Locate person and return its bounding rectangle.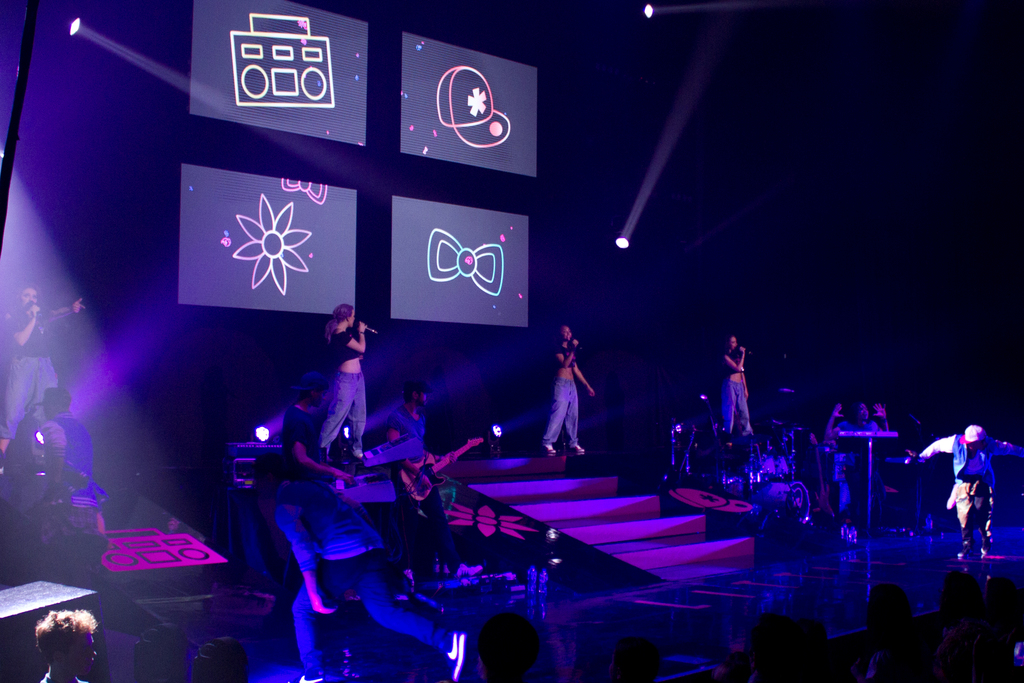
<region>188, 637, 243, 682</region>.
